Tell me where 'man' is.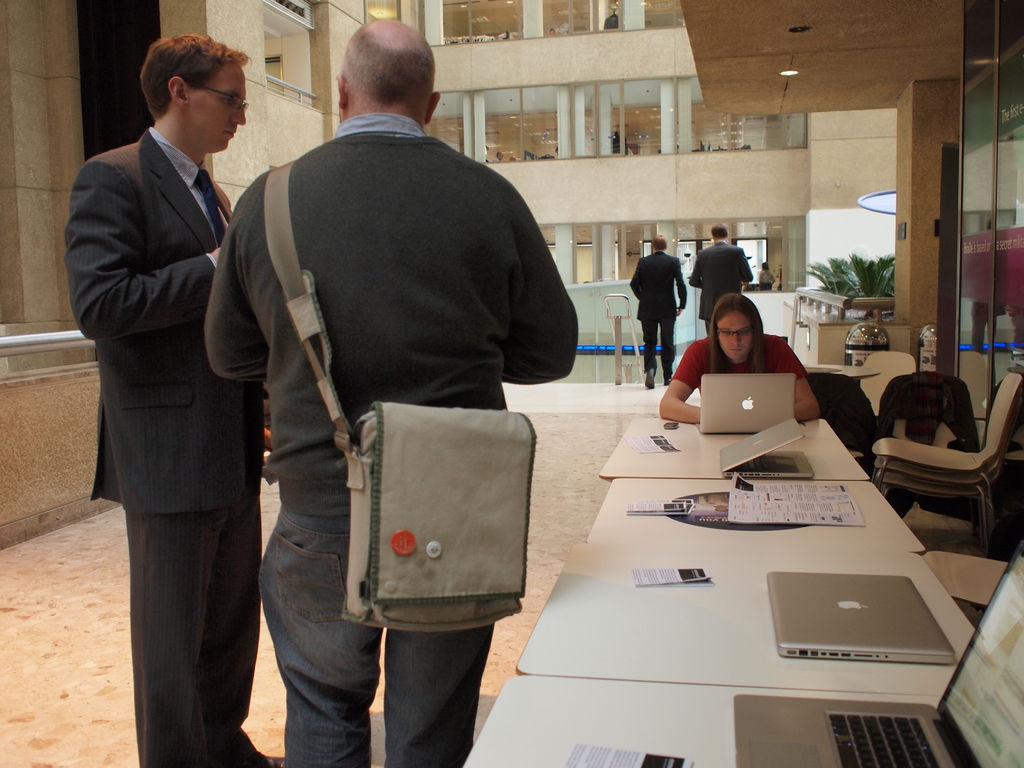
'man' is at Rect(200, 16, 580, 767).
